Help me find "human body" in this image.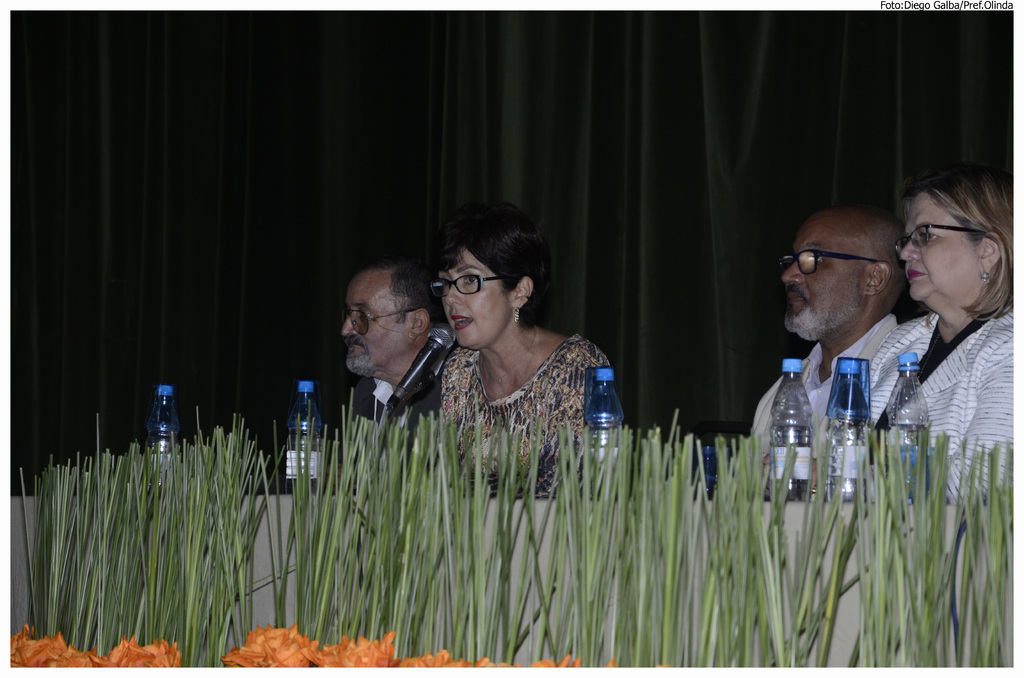
Found it: (836, 168, 1016, 500).
